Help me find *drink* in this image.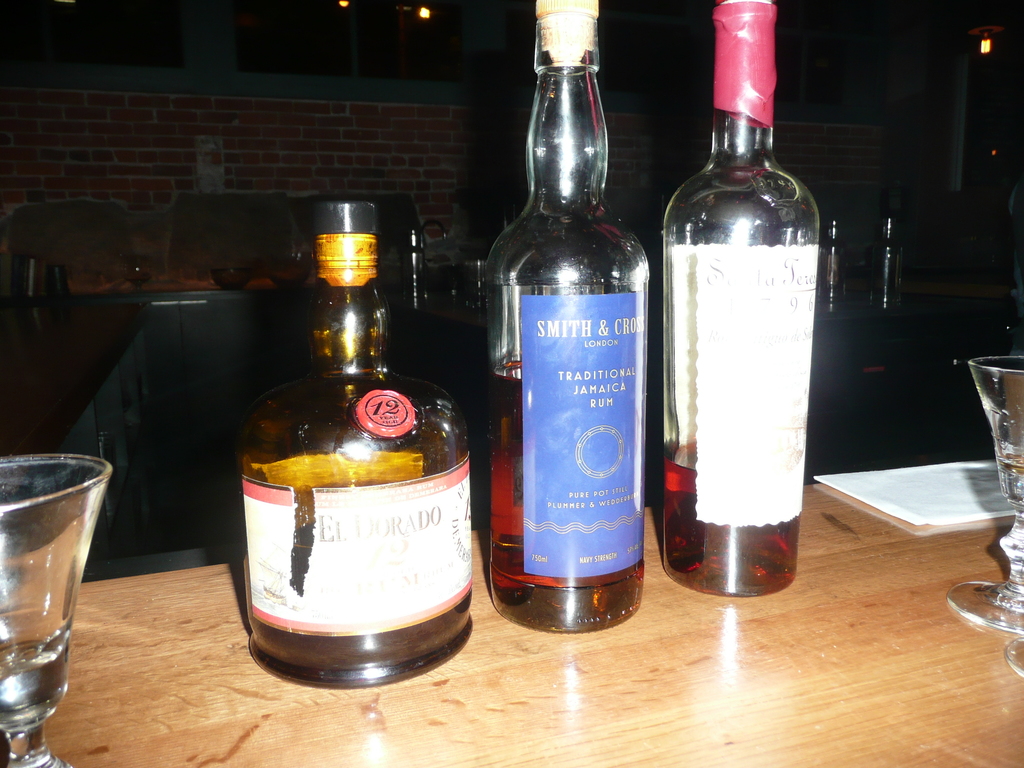
Found it: (659, 1, 820, 602).
